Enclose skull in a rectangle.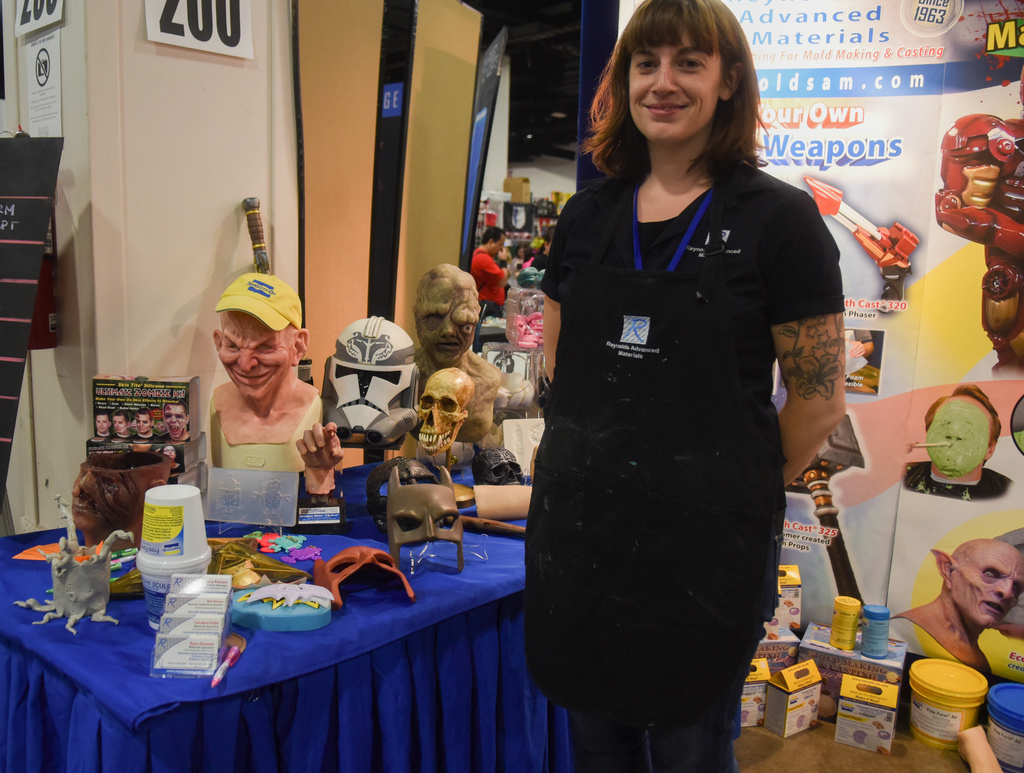
crop(417, 370, 476, 451).
